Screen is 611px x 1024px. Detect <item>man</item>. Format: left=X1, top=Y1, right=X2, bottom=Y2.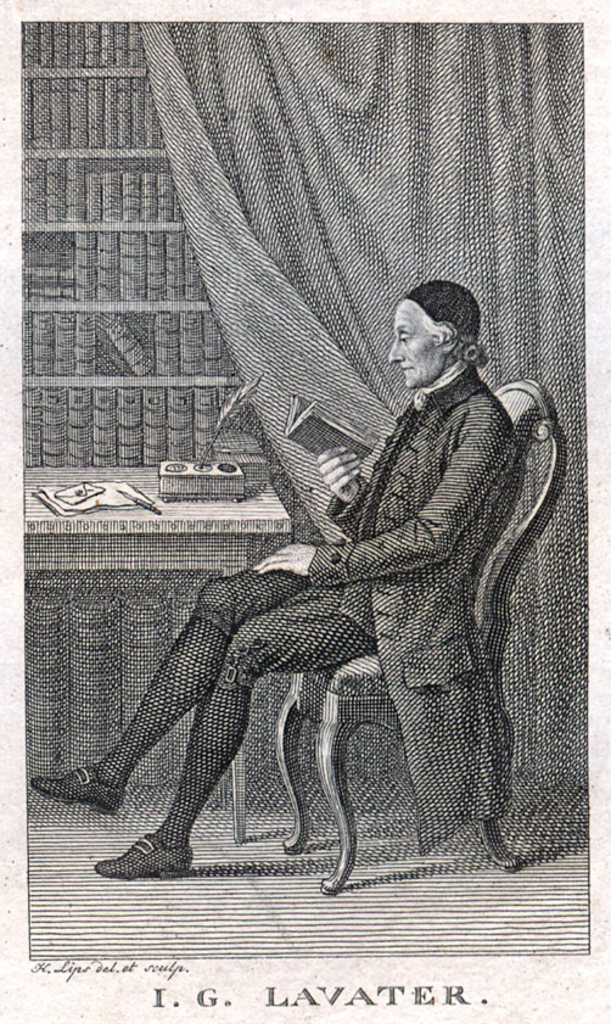
left=134, top=240, right=551, bottom=877.
